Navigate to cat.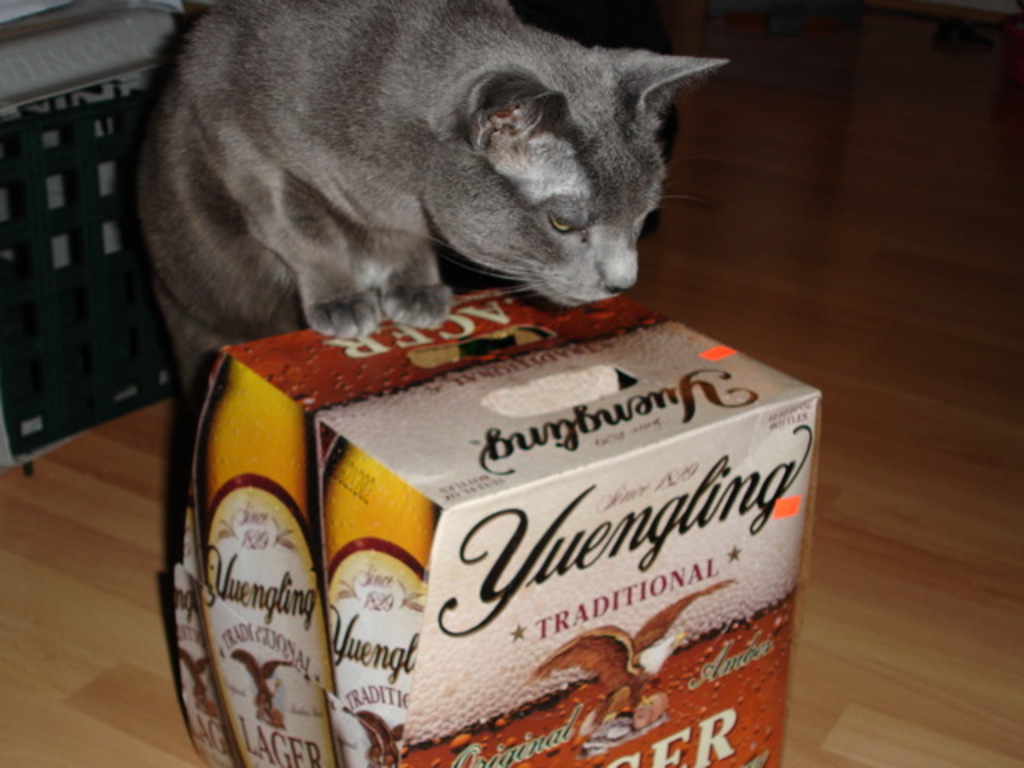
Navigation target: box=[128, 0, 742, 424].
